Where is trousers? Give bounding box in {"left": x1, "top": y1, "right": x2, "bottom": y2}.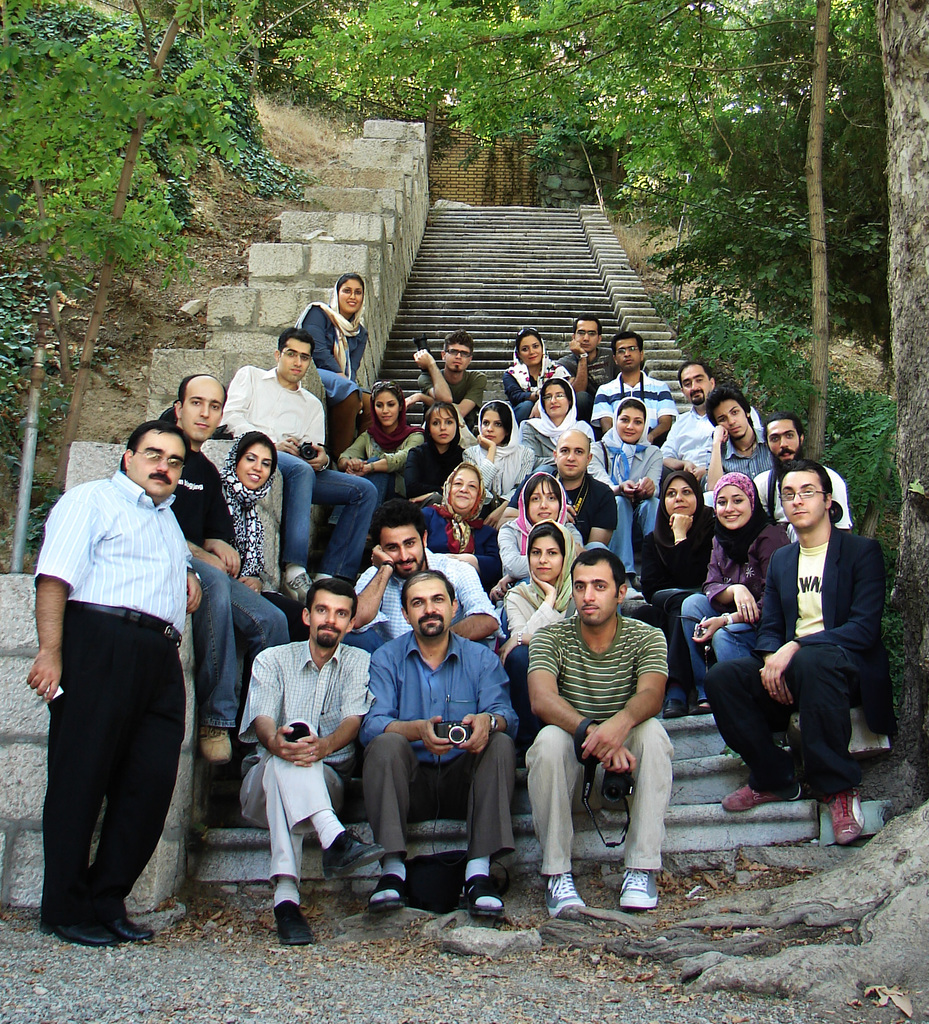
{"left": 359, "top": 728, "right": 522, "bottom": 867}.
